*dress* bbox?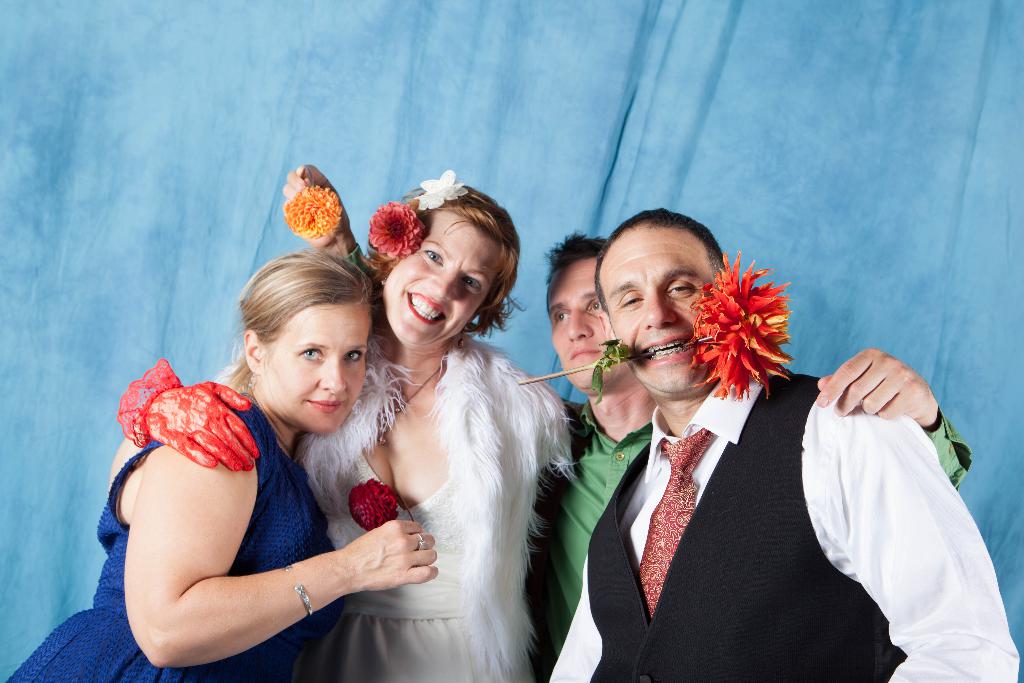
pyautogui.locateOnScreen(325, 471, 531, 682)
